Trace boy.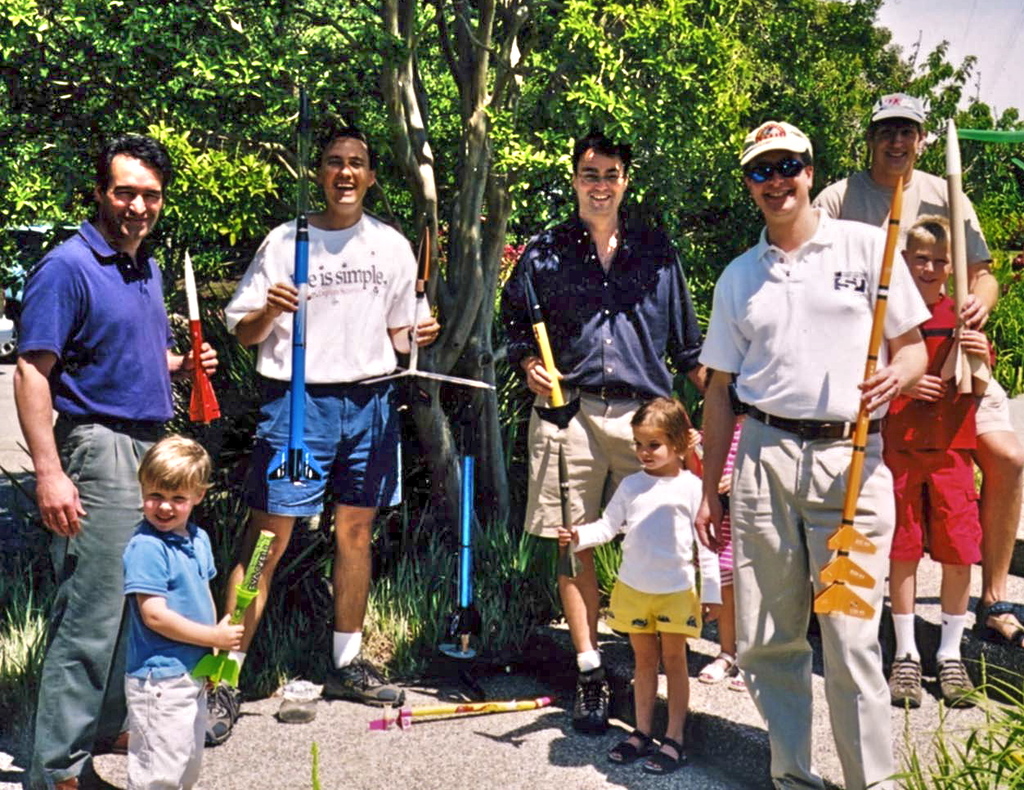
Traced to pyautogui.locateOnScreen(115, 436, 244, 789).
